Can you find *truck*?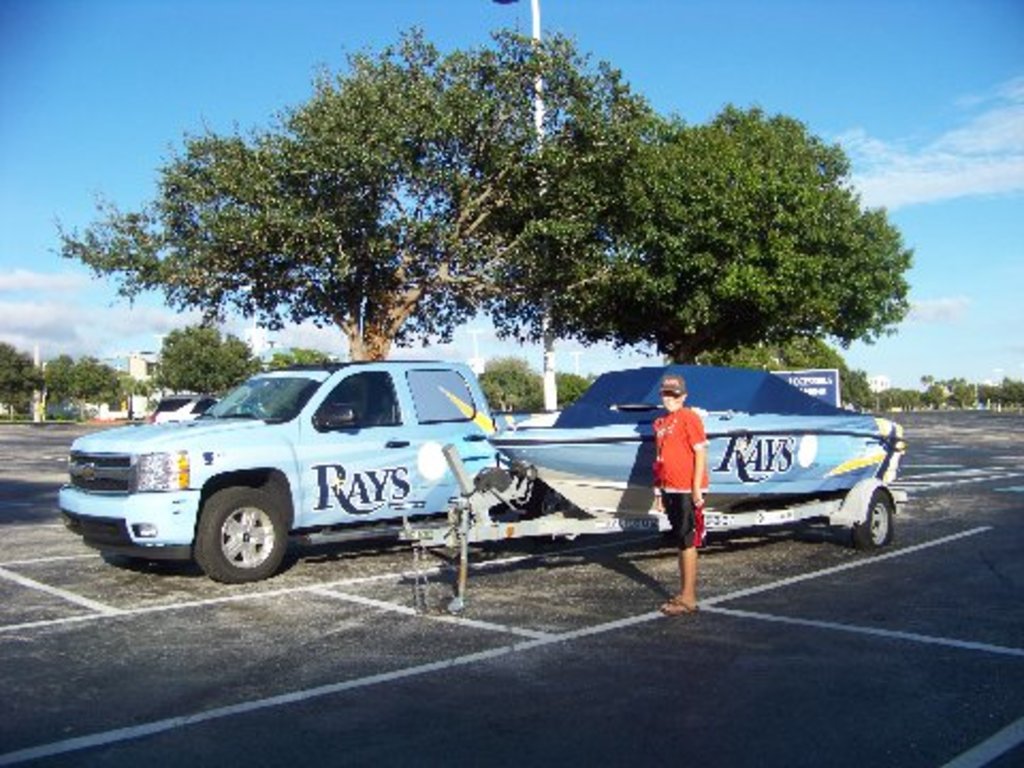
Yes, bounding box: locate(51, 350, 563, 593).
